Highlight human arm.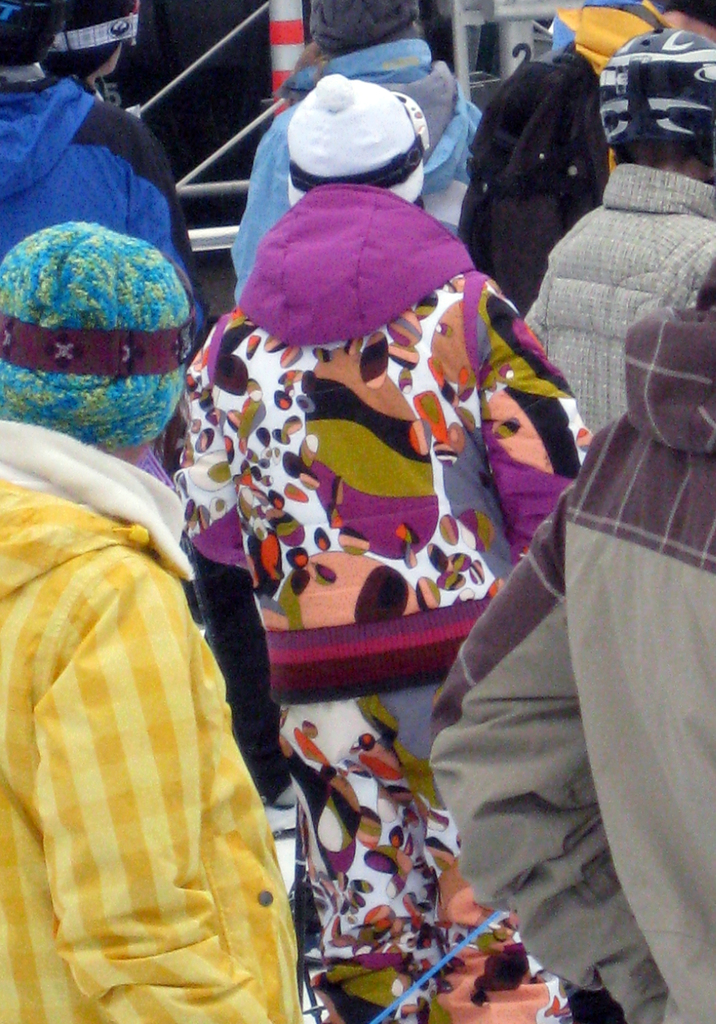
Highlighted region: bbox=[239, 99, 313, 318].
